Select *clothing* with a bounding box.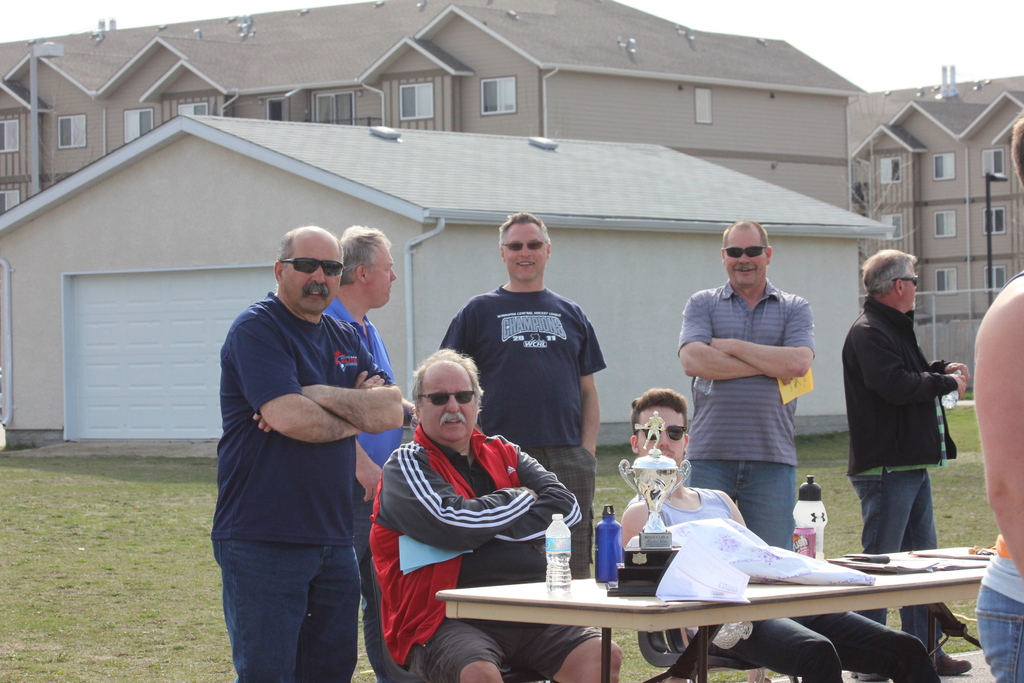
l=626, t=488, r=939, b=682.
